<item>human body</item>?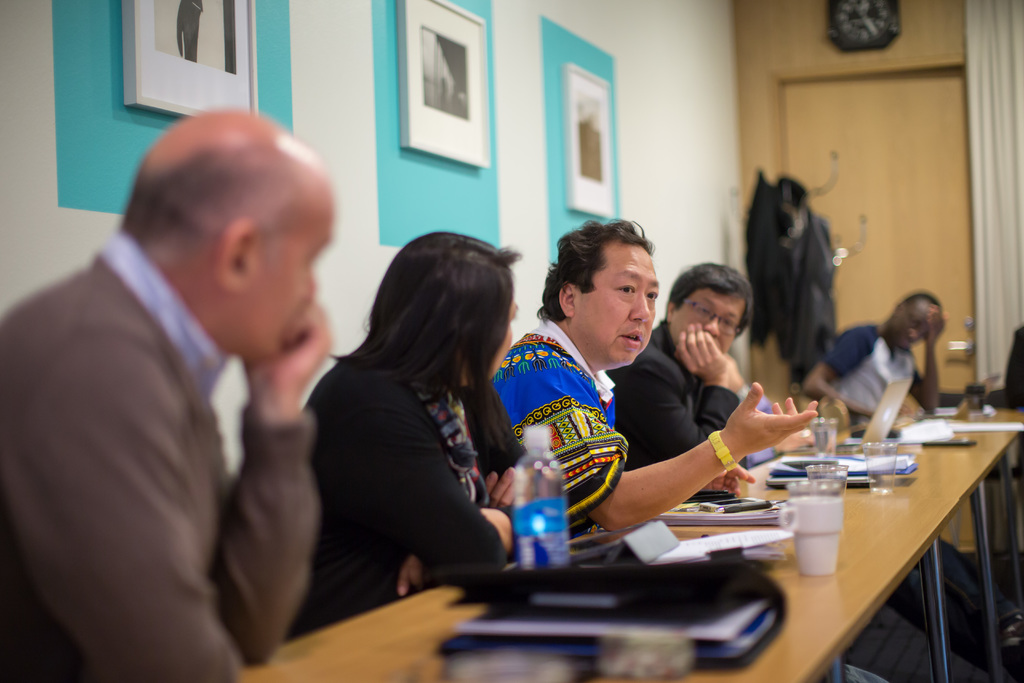
locate(282, 231, 525, 643)
